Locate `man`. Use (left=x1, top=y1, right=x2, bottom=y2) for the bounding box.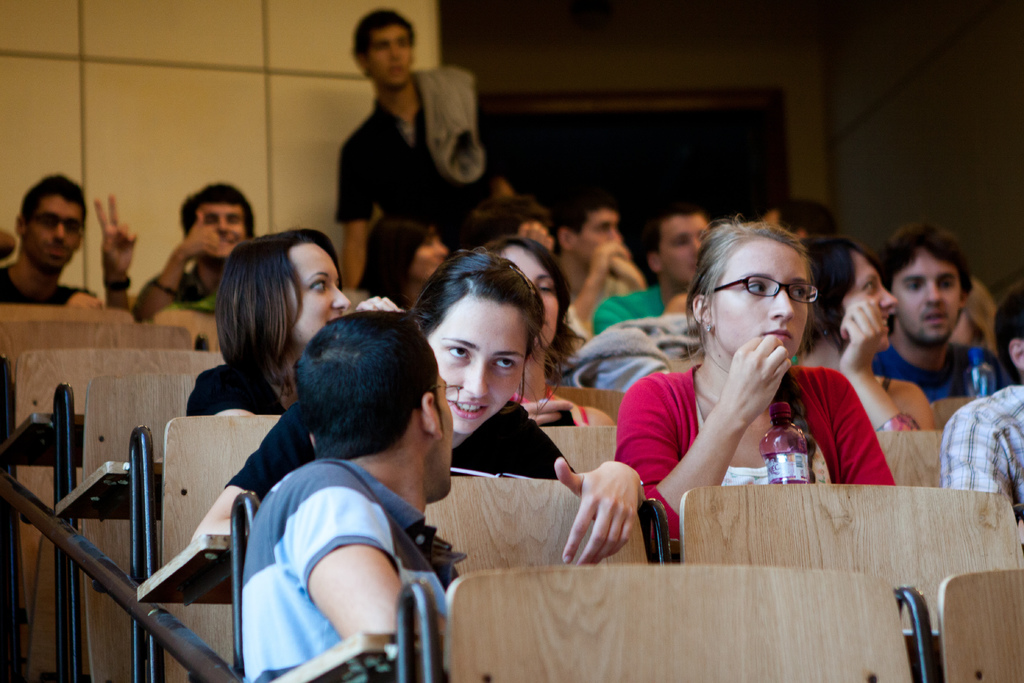
(left=0, top=176, right=135, bottom=304).
